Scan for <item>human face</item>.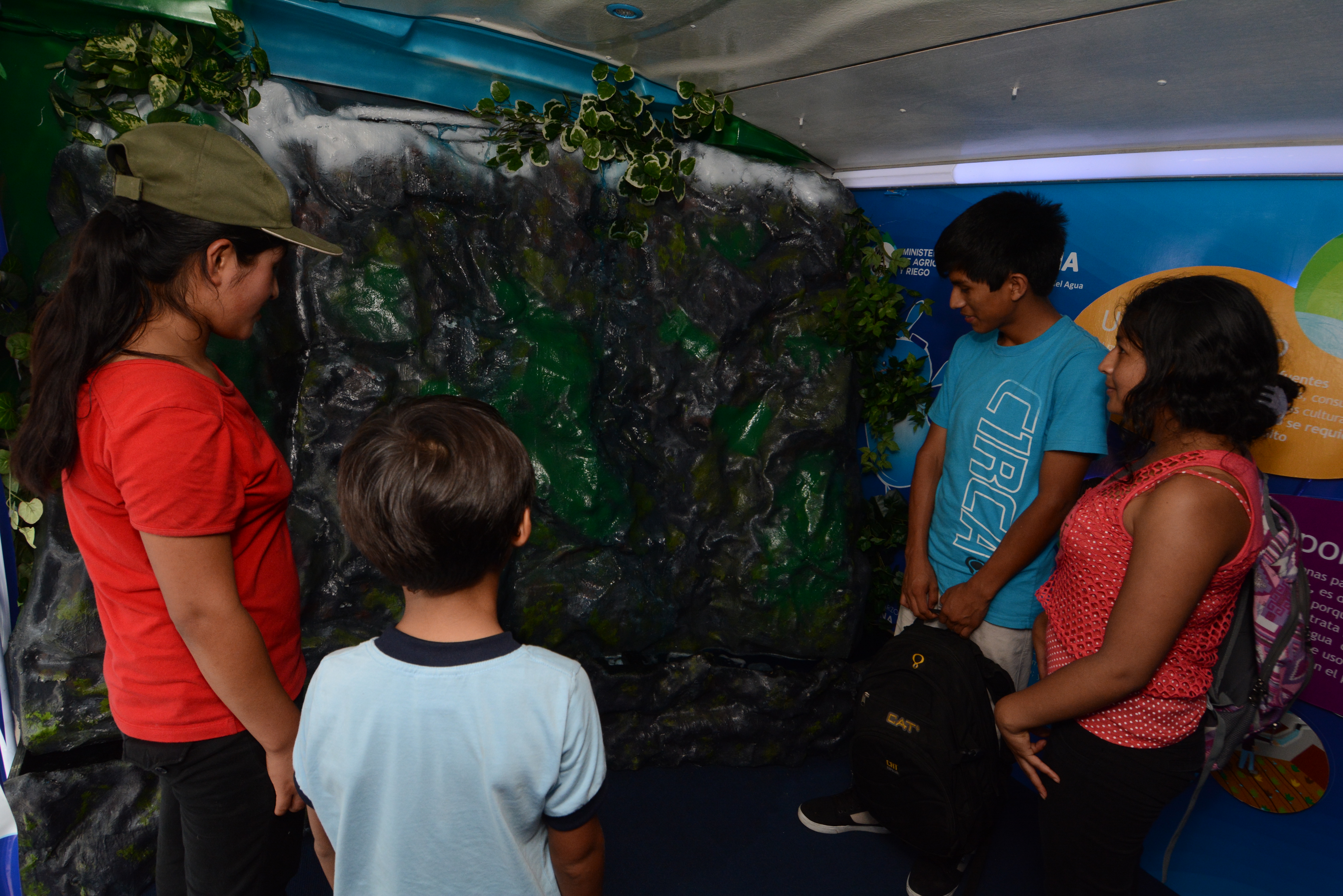
Scan result: box(328, 96, 344, 125).
